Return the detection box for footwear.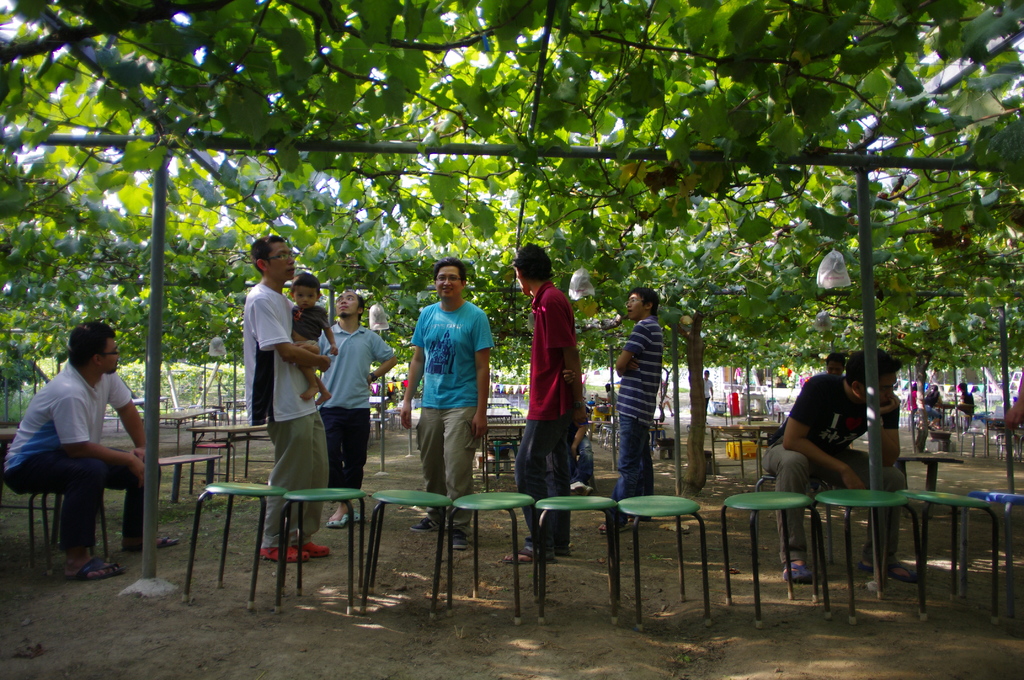
bbox(442, 522, 470, 548).
